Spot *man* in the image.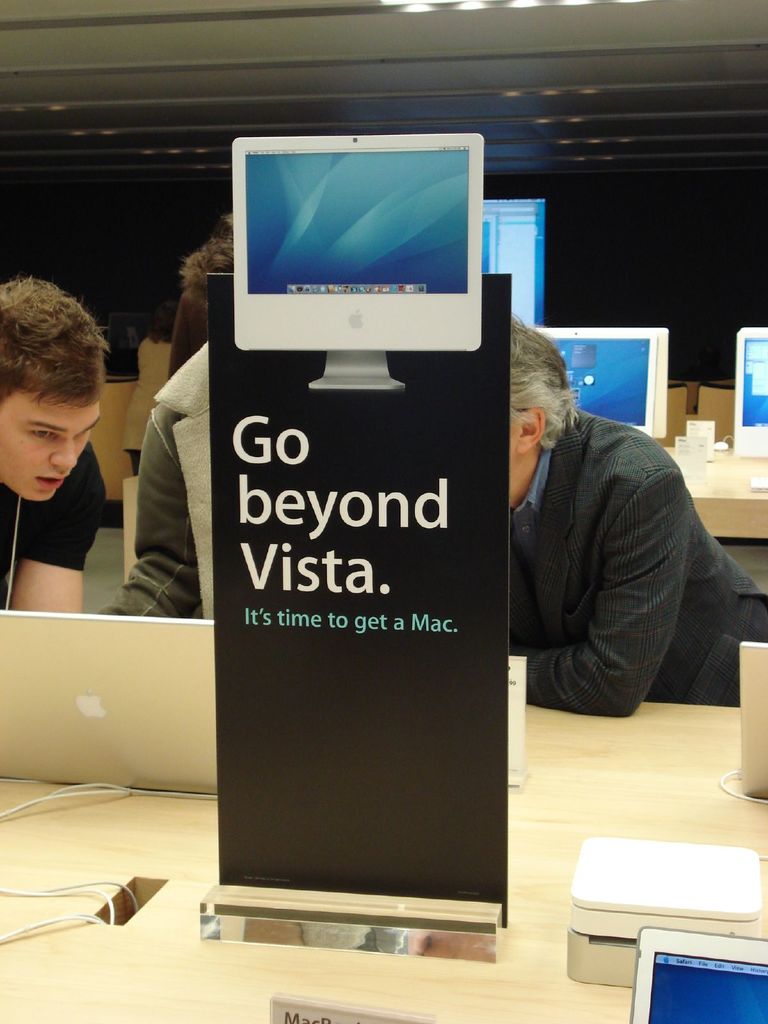
*man* found at 468/331/746/748.
